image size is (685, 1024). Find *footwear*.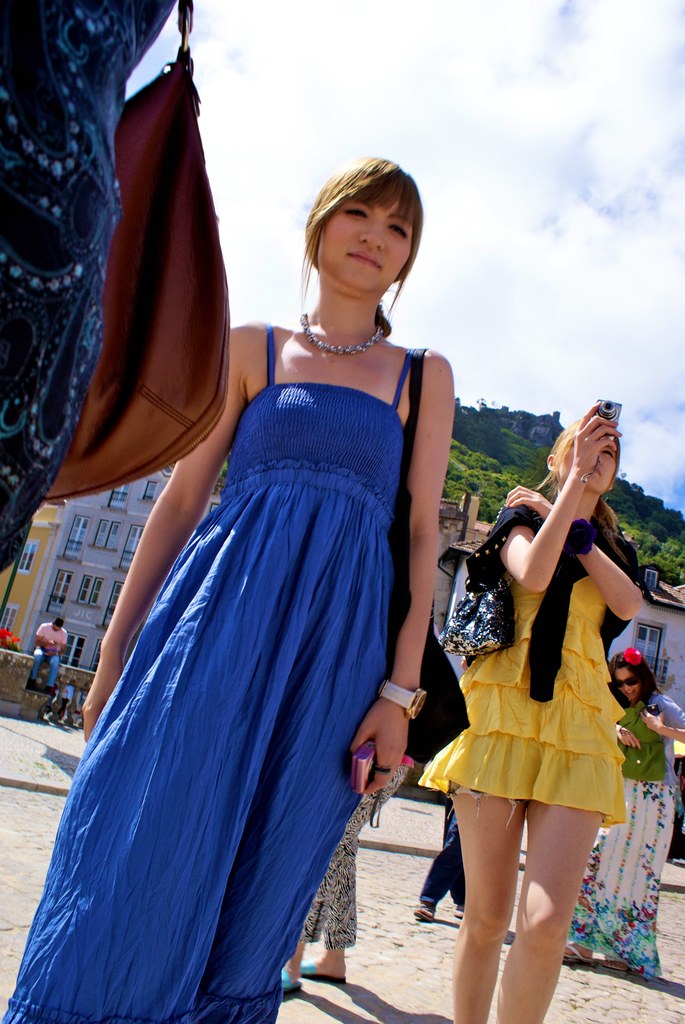
box(45, 685, 57, 694).
